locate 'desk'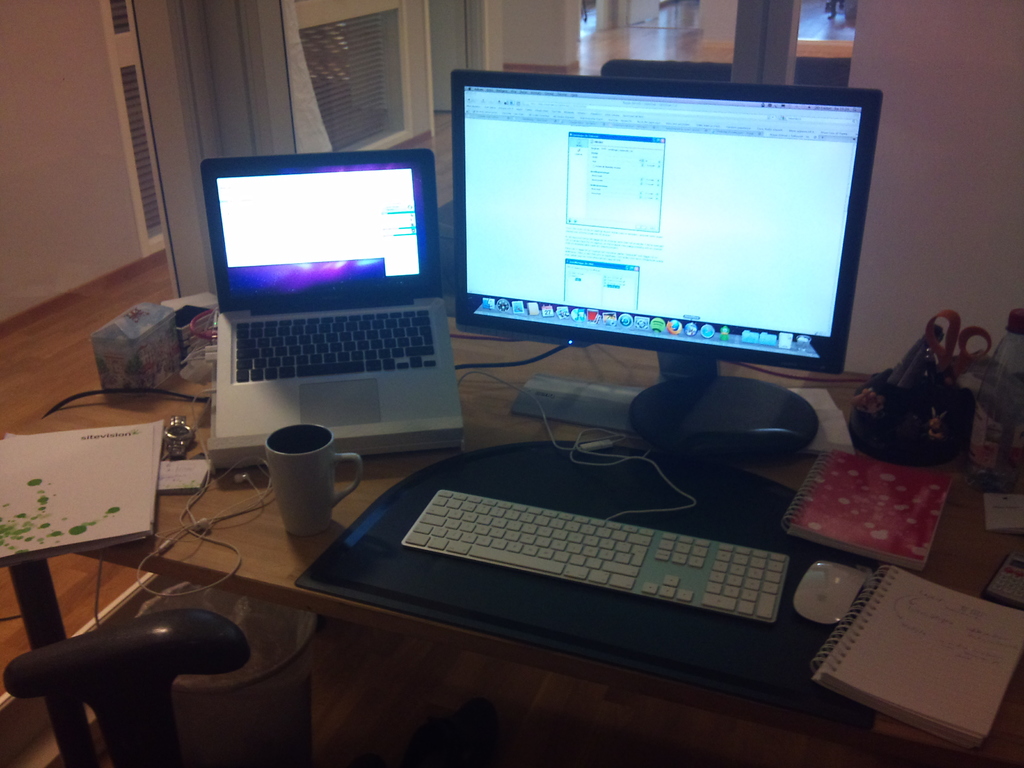
(0,316,1023,767)
